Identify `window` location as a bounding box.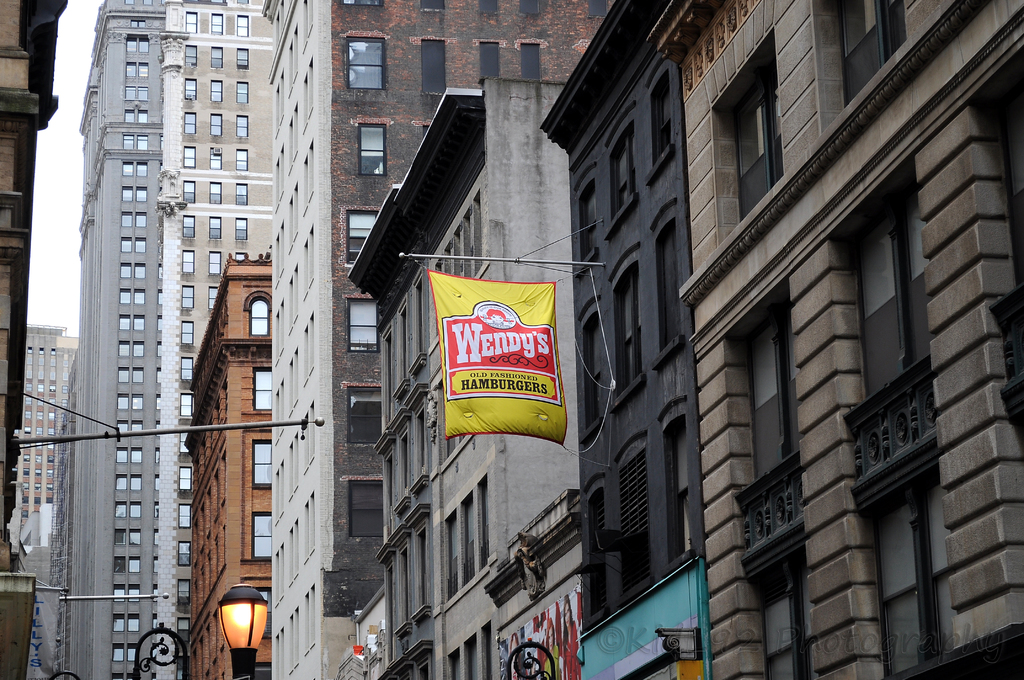
236/115/250/136.
